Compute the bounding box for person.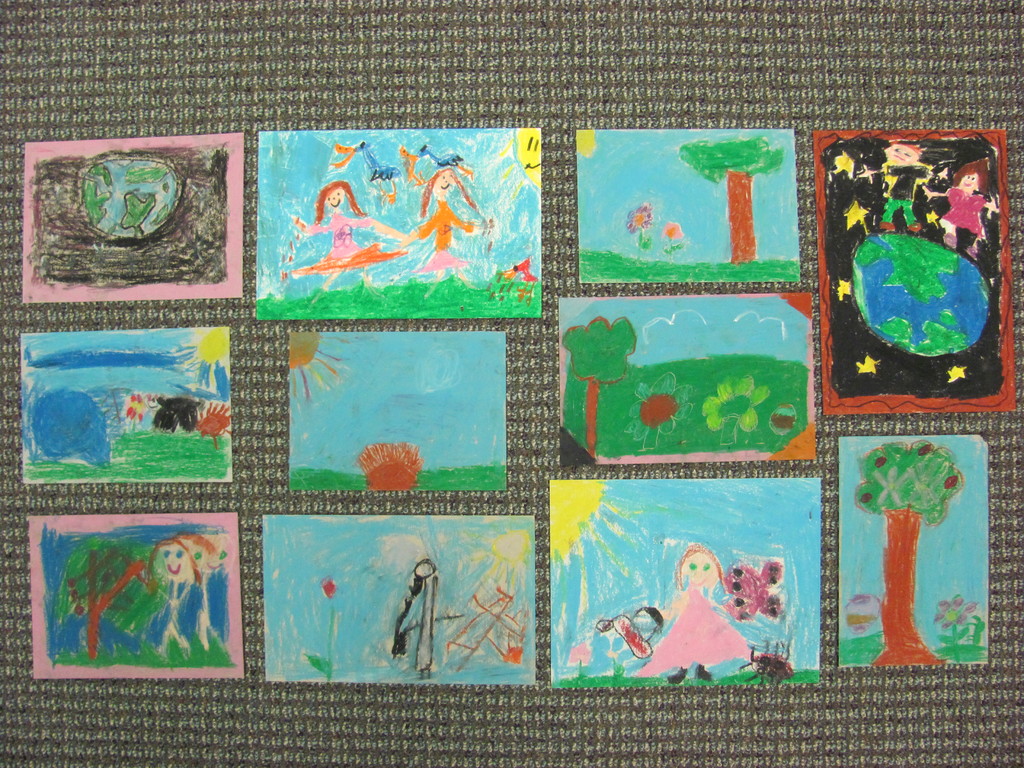
<box>879,143,931,233</box>.
